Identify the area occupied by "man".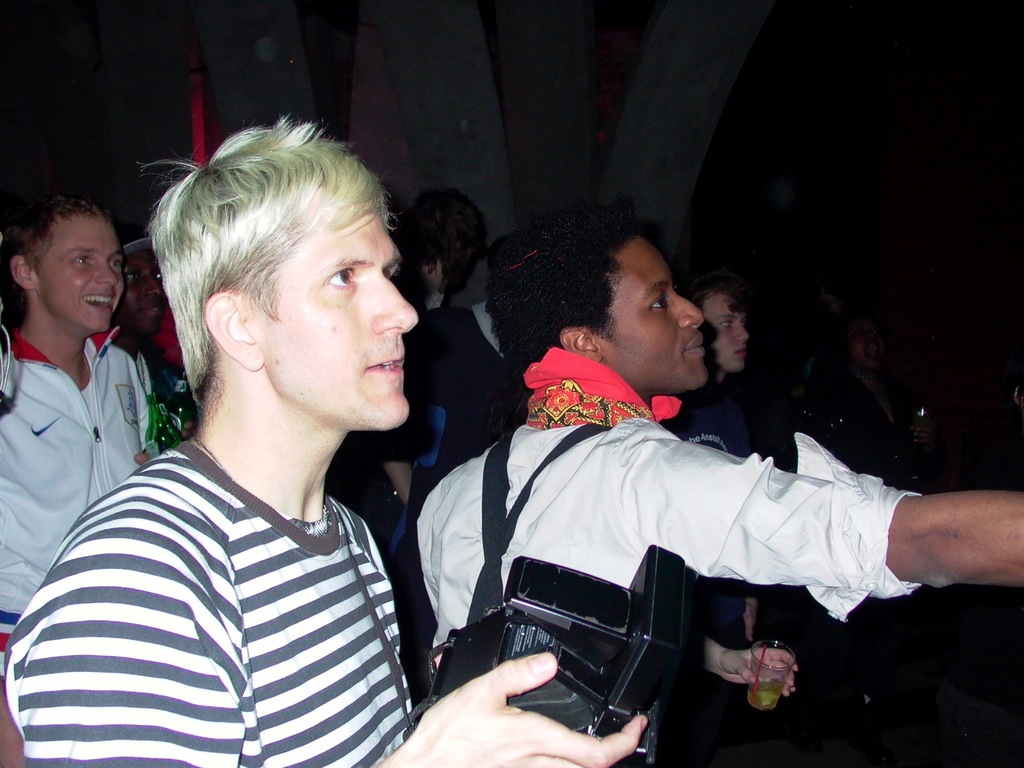
Area: (x1=115, y1=240, x2=187, y2=389).
